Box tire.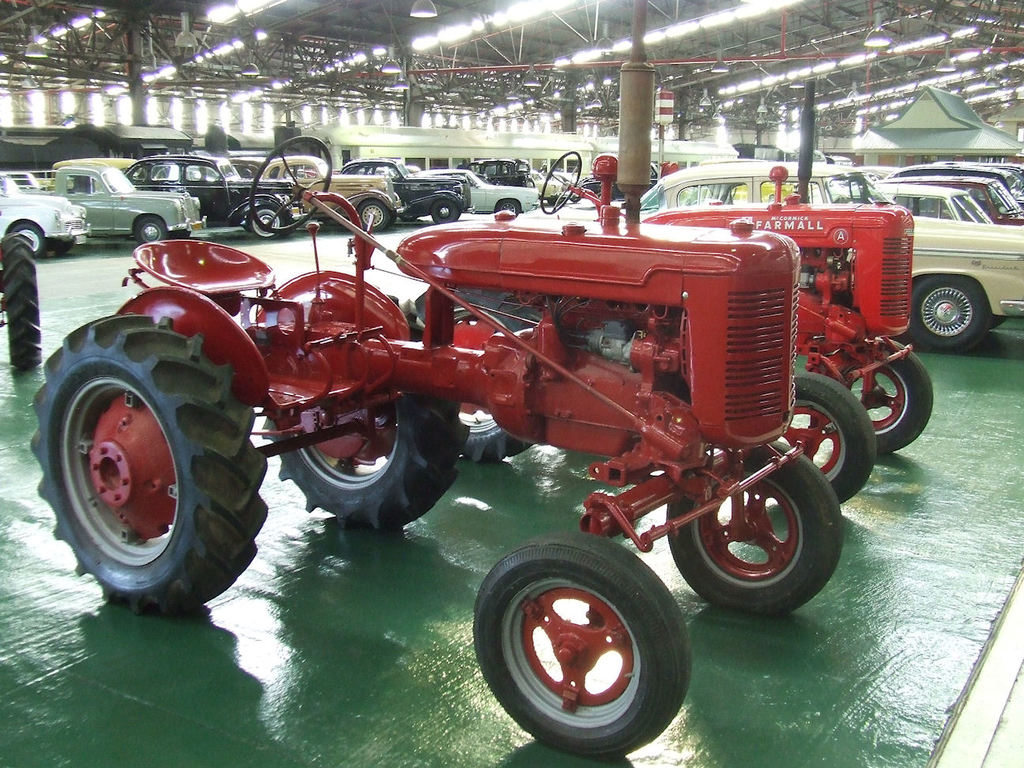
[570,198,584,203].
